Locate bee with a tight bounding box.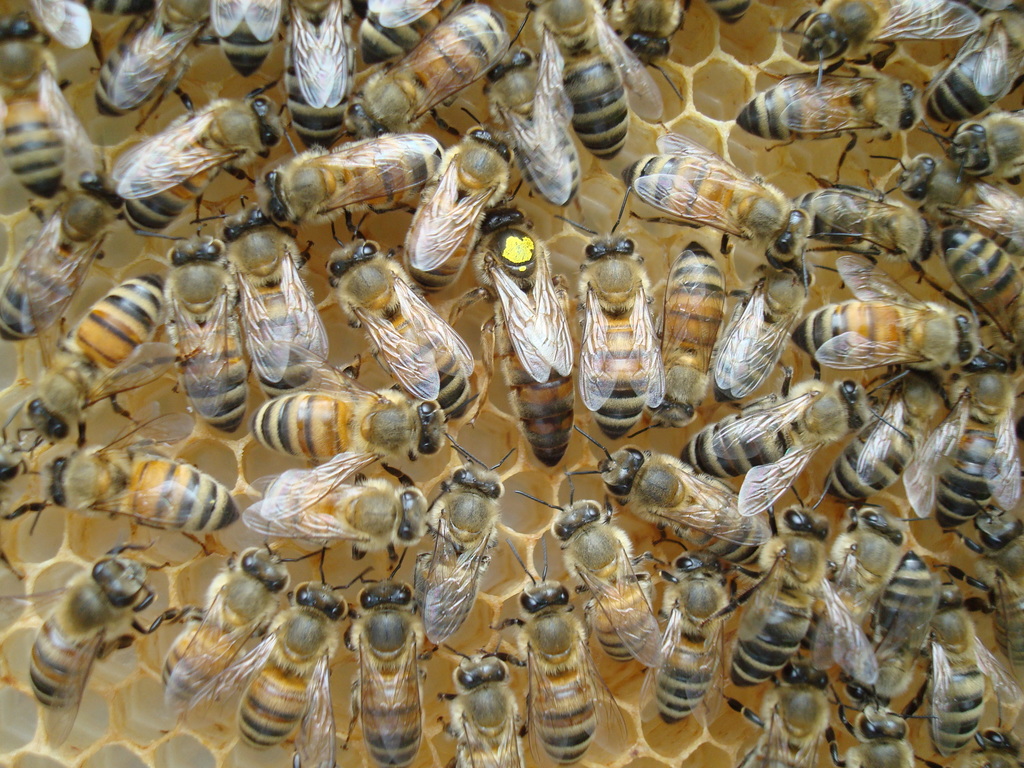
region(221, 354, 456, 552).
